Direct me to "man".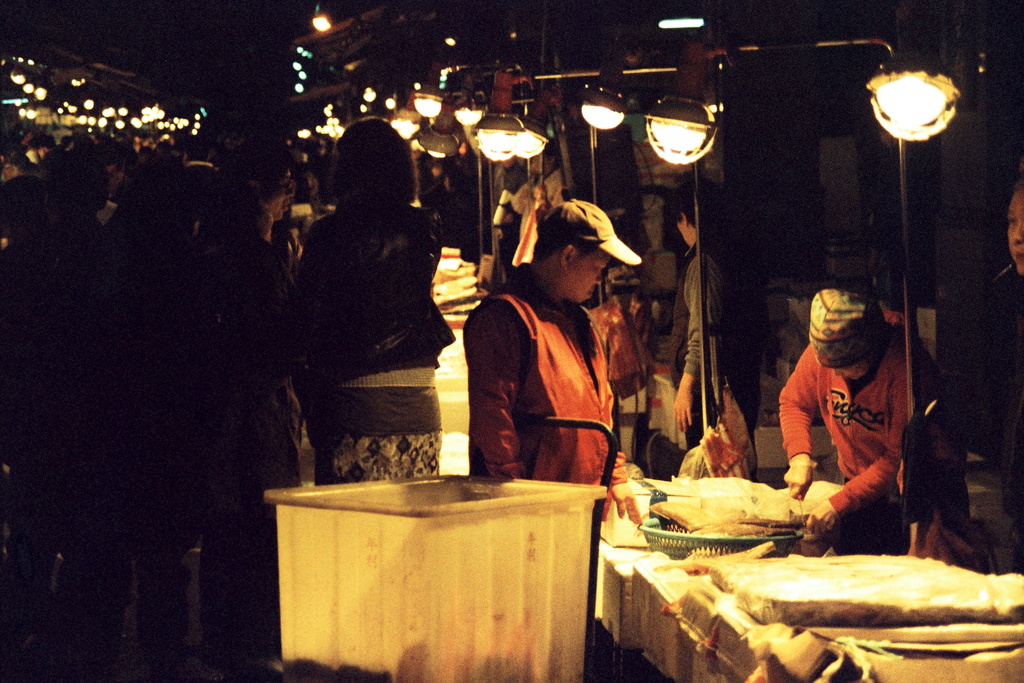
Direction: [664, 175, 747, 460].
